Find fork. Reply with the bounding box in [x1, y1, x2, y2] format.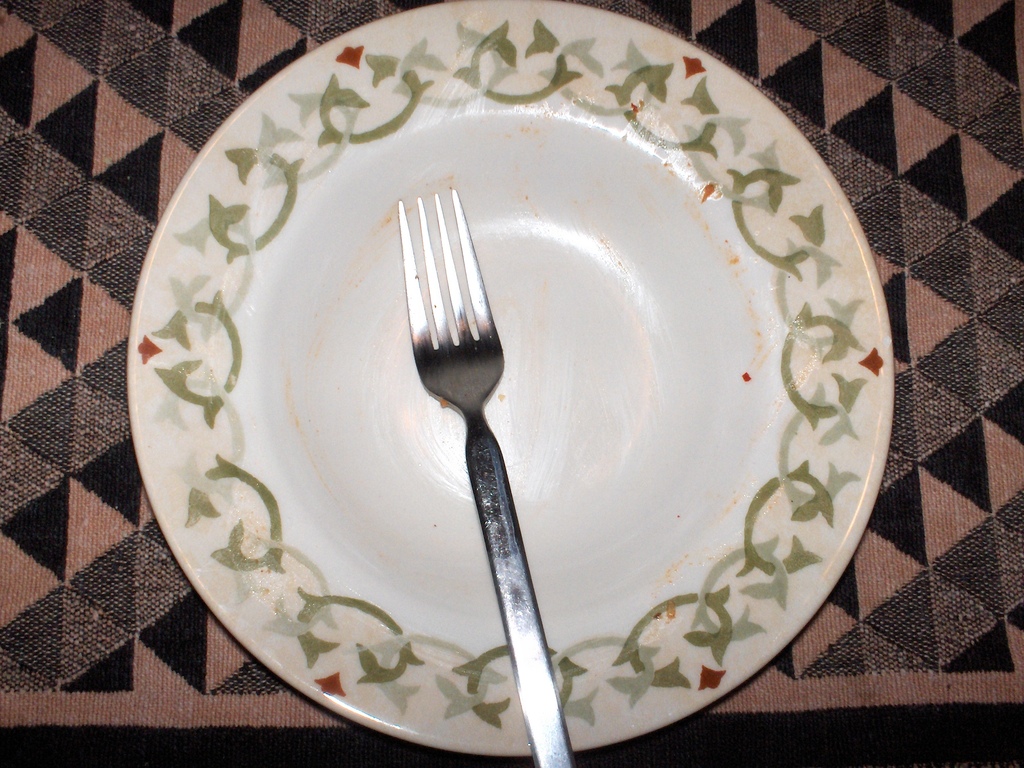
[399, 200, 573, 767].
